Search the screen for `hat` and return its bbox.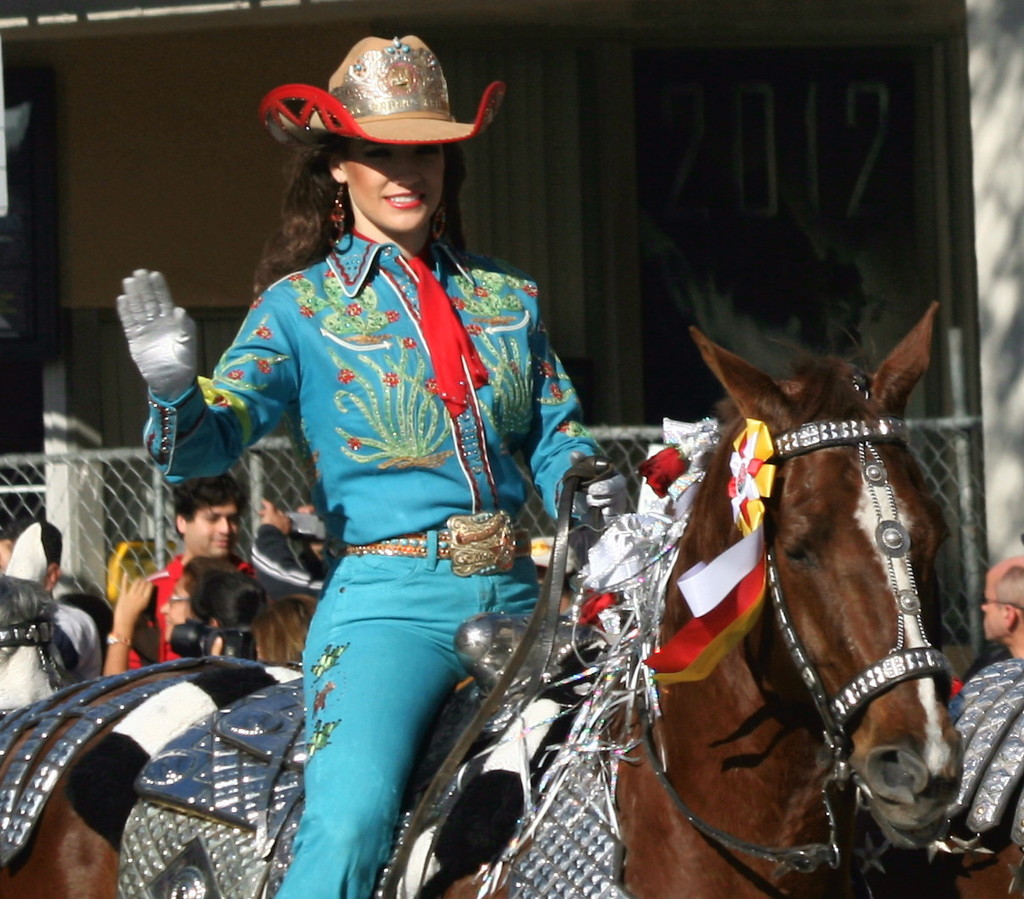
Found: bbox(260, 36, 506, 154).
